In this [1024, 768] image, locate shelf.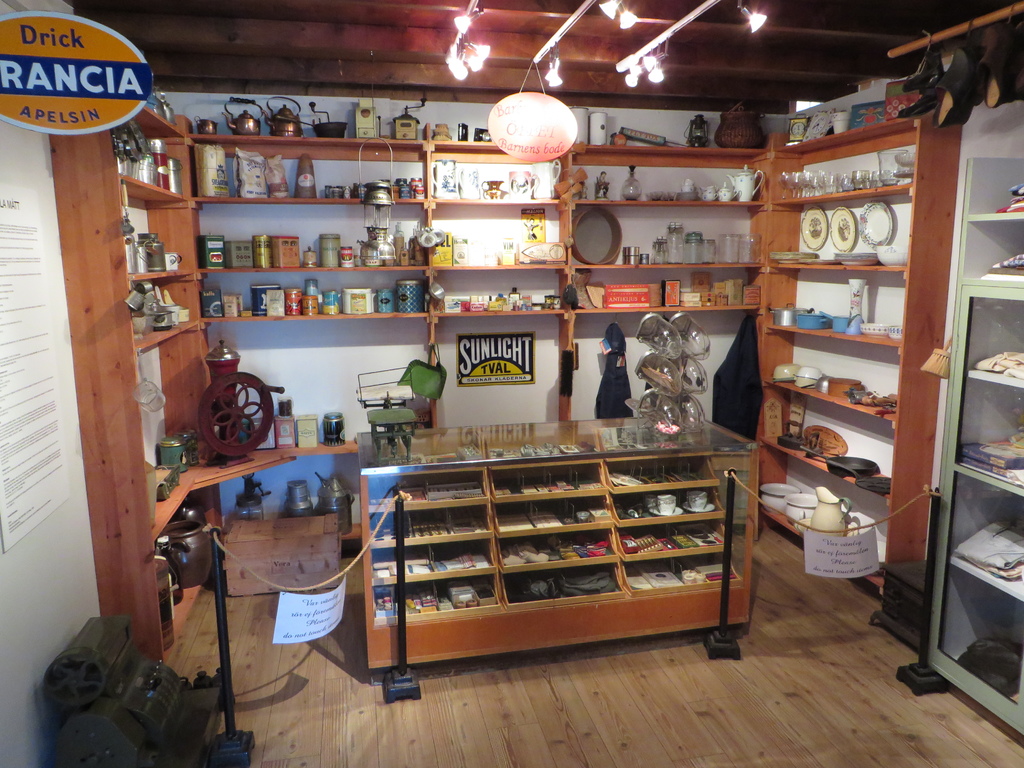
Bounding box: <box>767,95,950,590</box>.
